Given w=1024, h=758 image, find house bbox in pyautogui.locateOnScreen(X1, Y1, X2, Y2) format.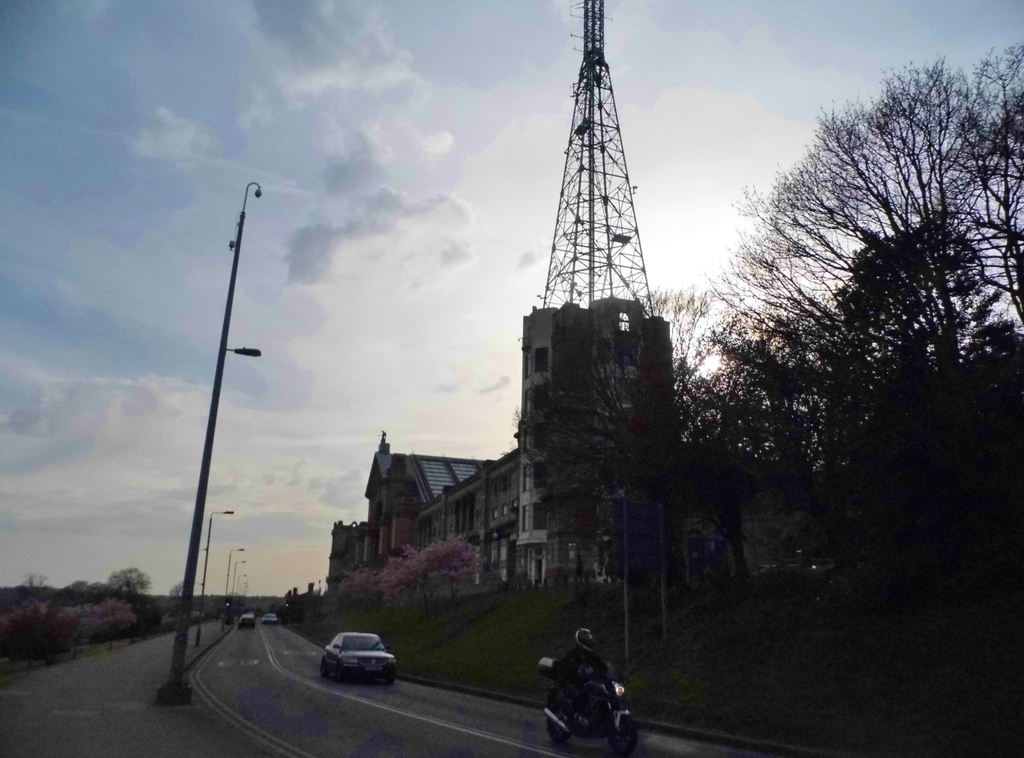
pyautogui.locateOnScreen(512, 290, 689, 590).
